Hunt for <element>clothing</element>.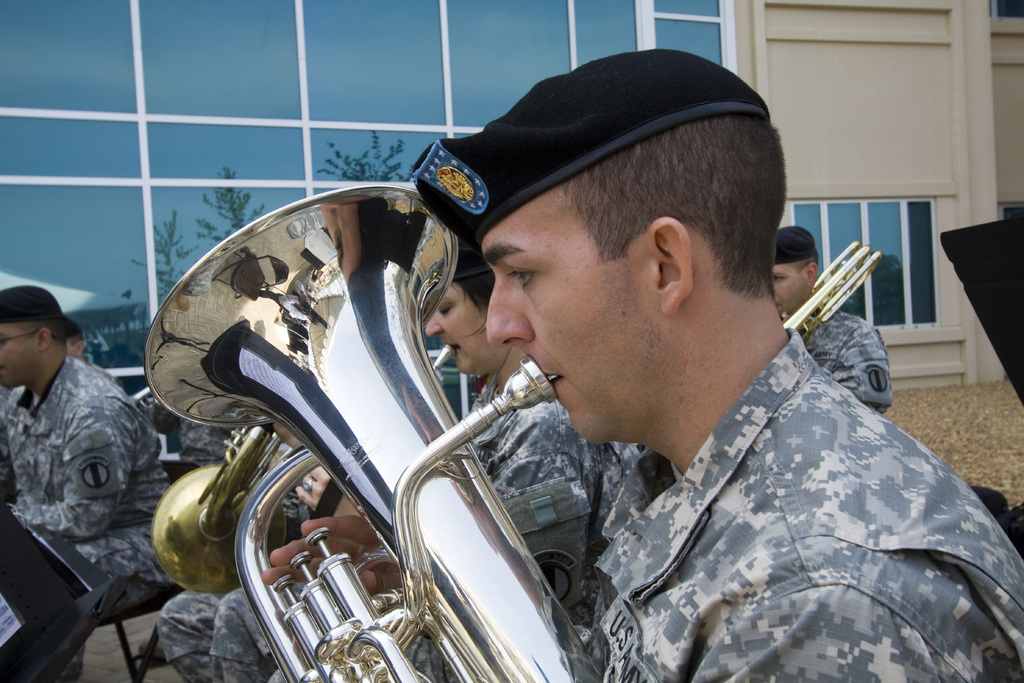
Hunted down at {"x1": 0, "y1": 264, "x2": 202, "y2": 652}.
